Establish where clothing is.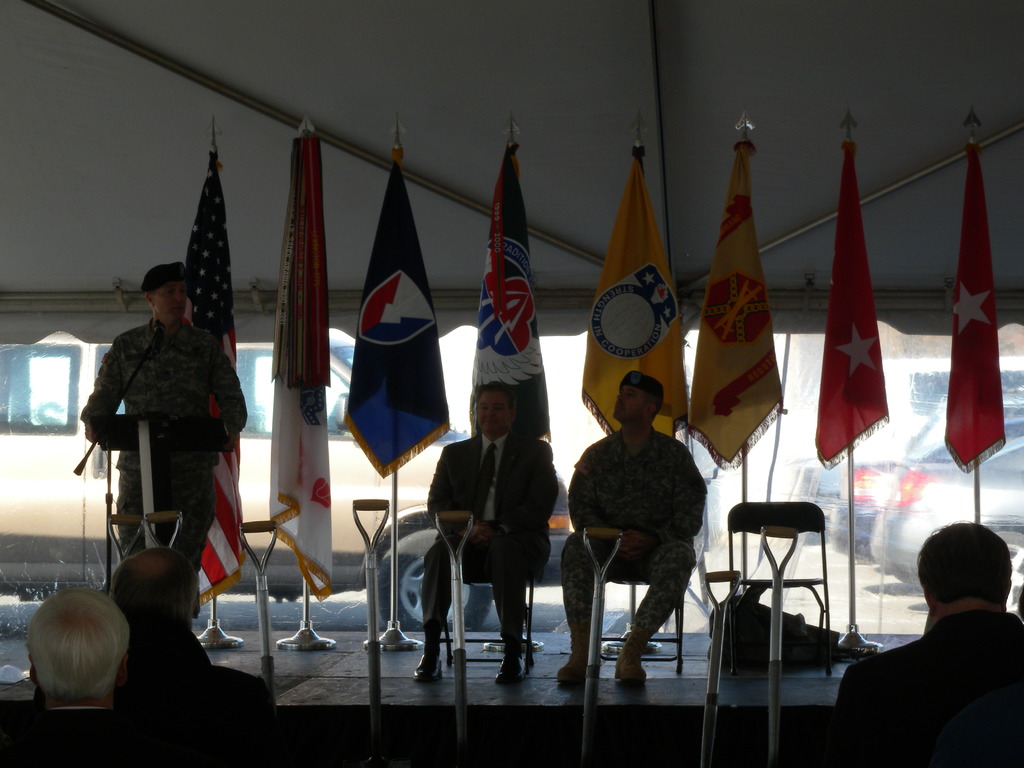
Established at bbox(1, 709, 159, 767).
